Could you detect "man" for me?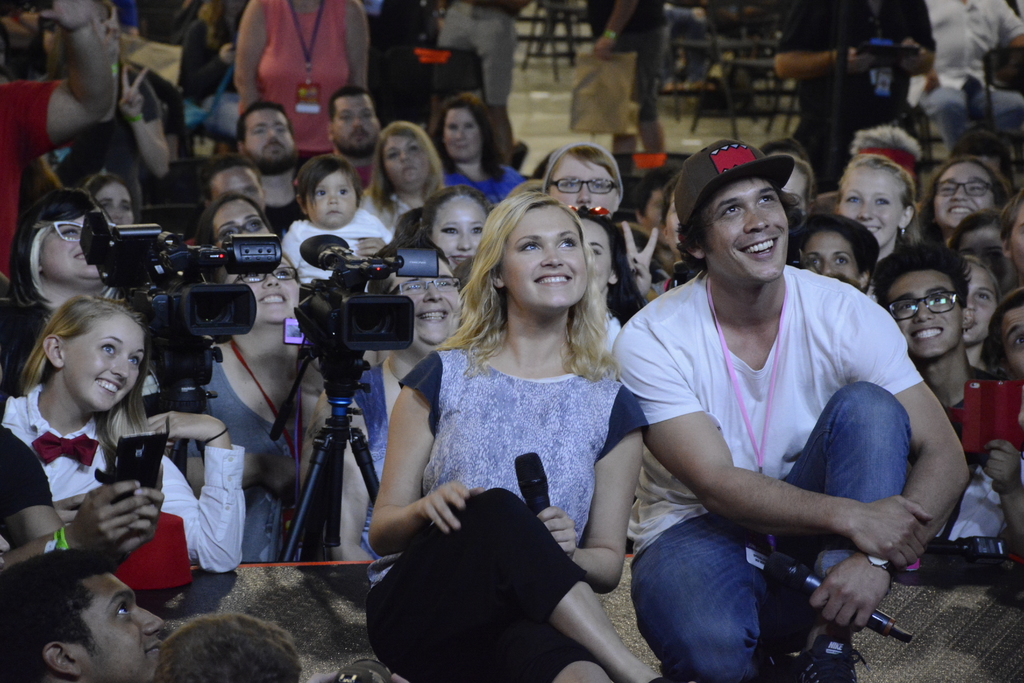
Detection result: bbox(905, 0, 1023, 151).
